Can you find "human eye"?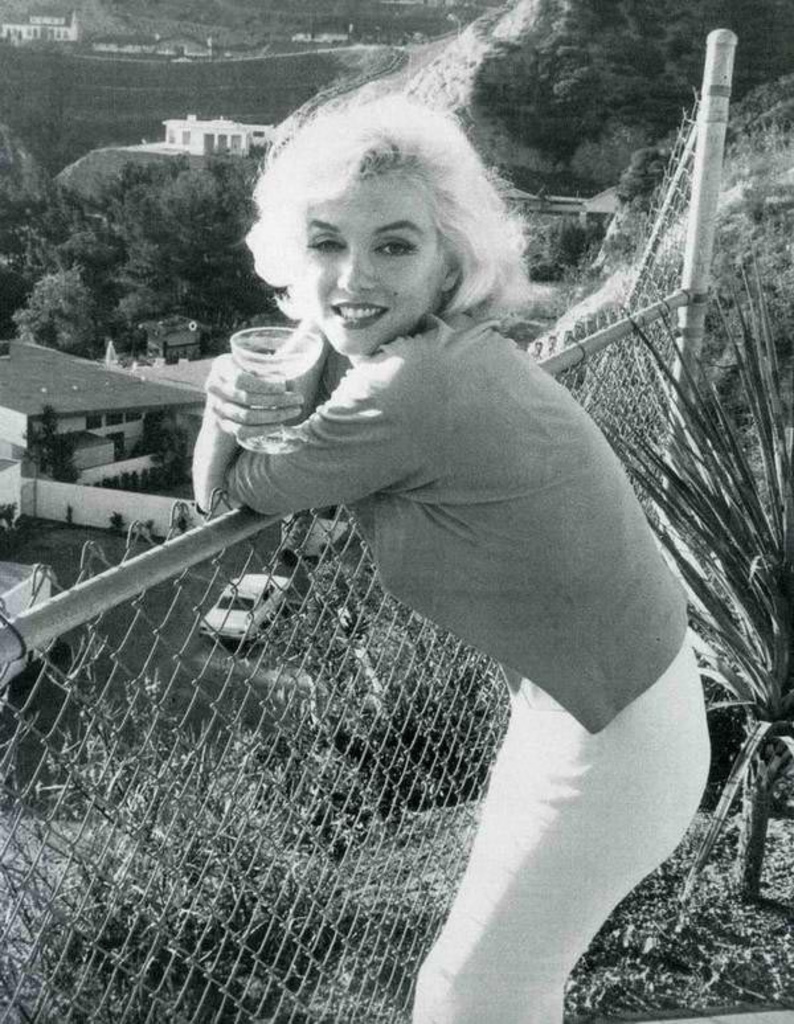
Yes, bounding box: x1=369 y1=228 x2=433 y2=259.
